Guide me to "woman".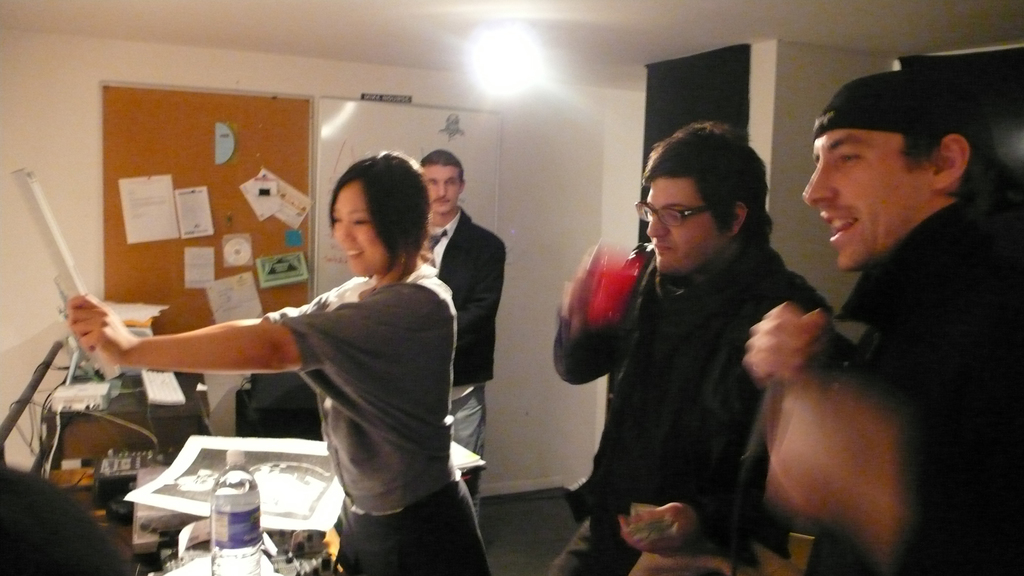
Guidance: 90,184,486,544.
